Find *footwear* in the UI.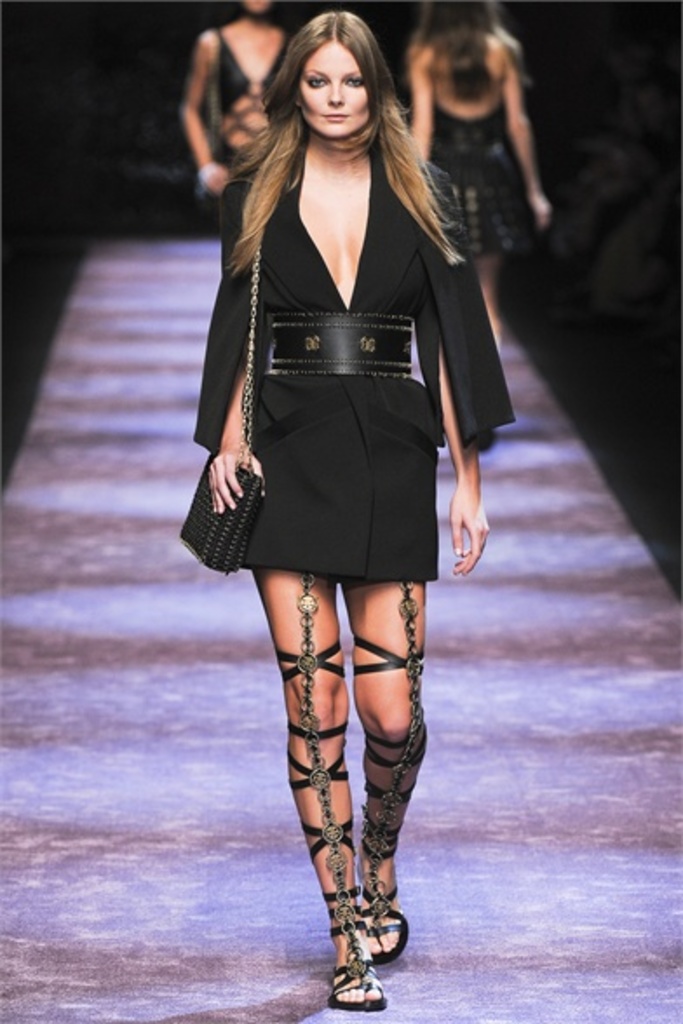
UI element at l=342, t=630, r=436, b=956.
